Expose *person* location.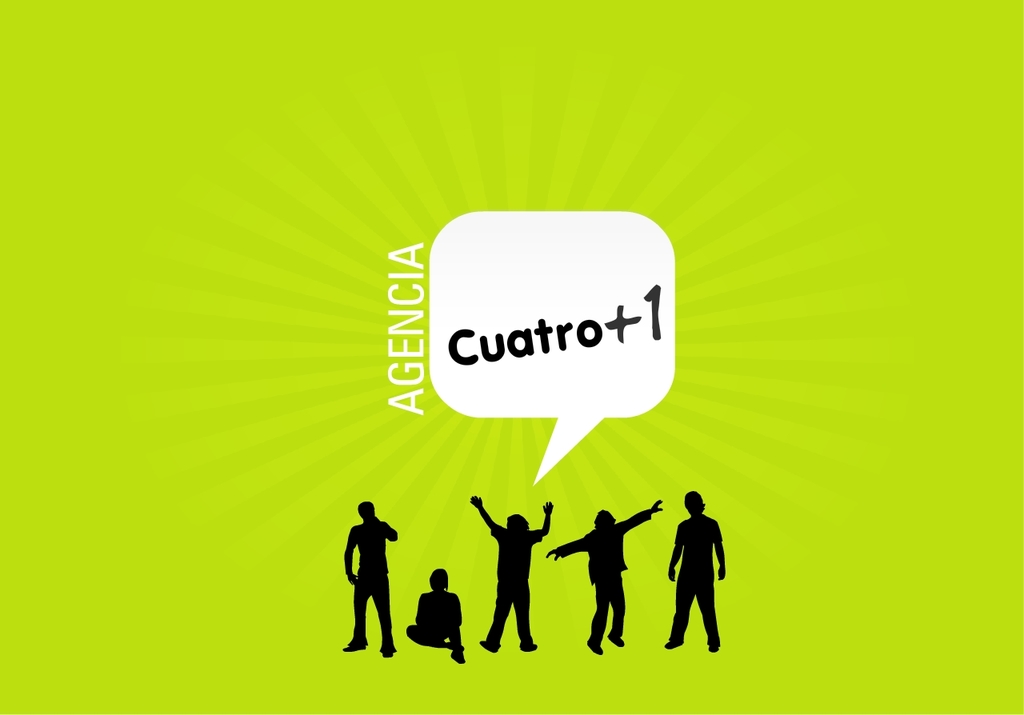
Exposed at x1=471, y1=498, x2=549, y2=653.
